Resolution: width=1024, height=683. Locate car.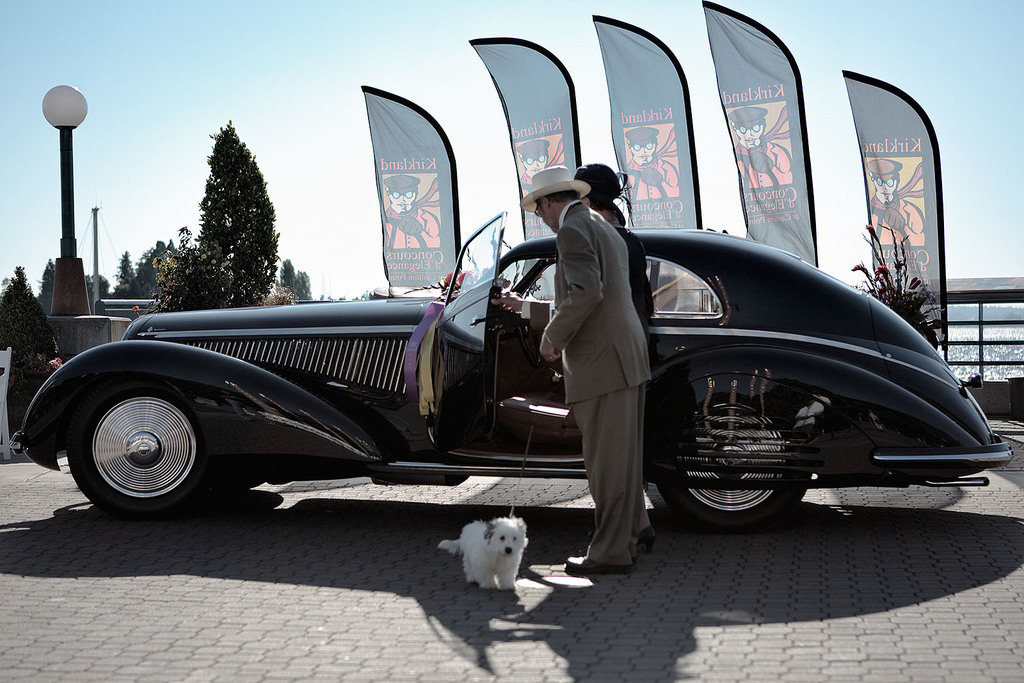
(x1=12, y1=205, x2=1012, y2=522).
